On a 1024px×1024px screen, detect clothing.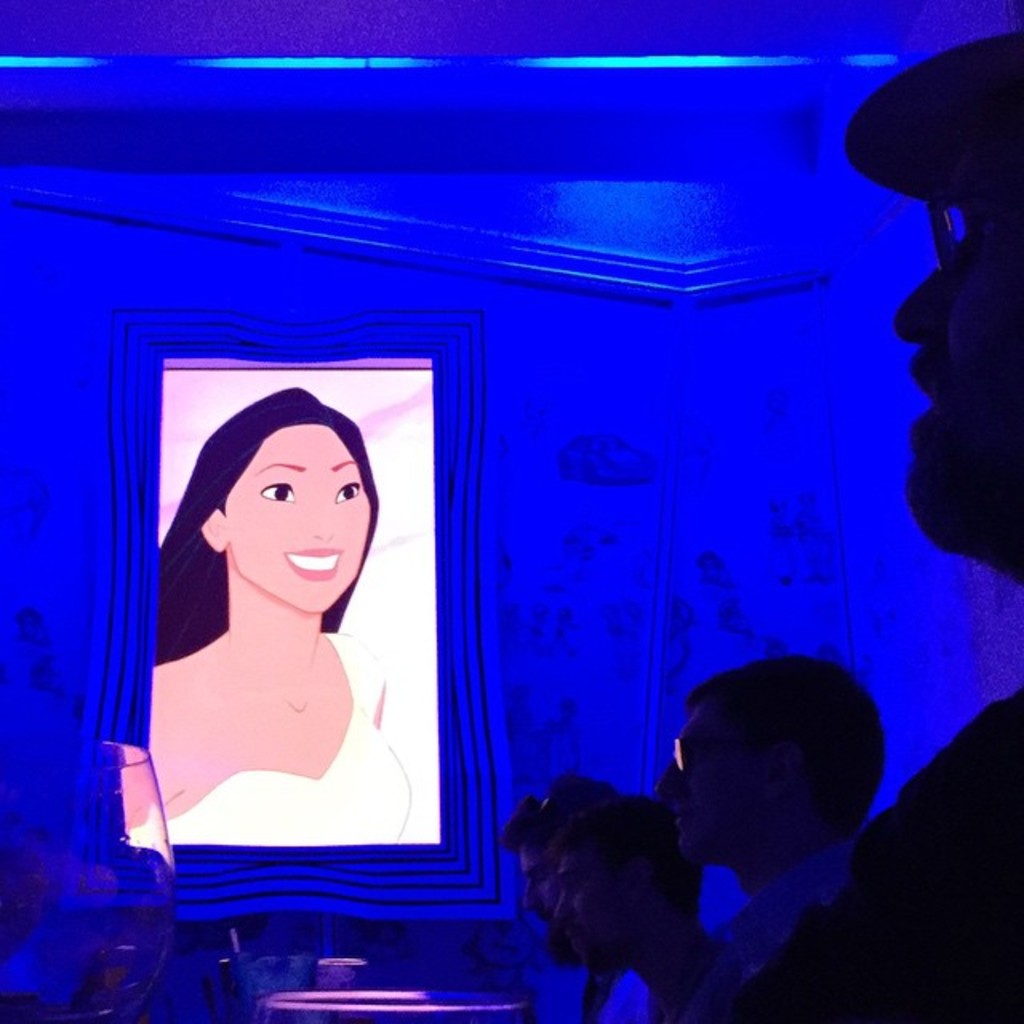
163,630,408,842.
